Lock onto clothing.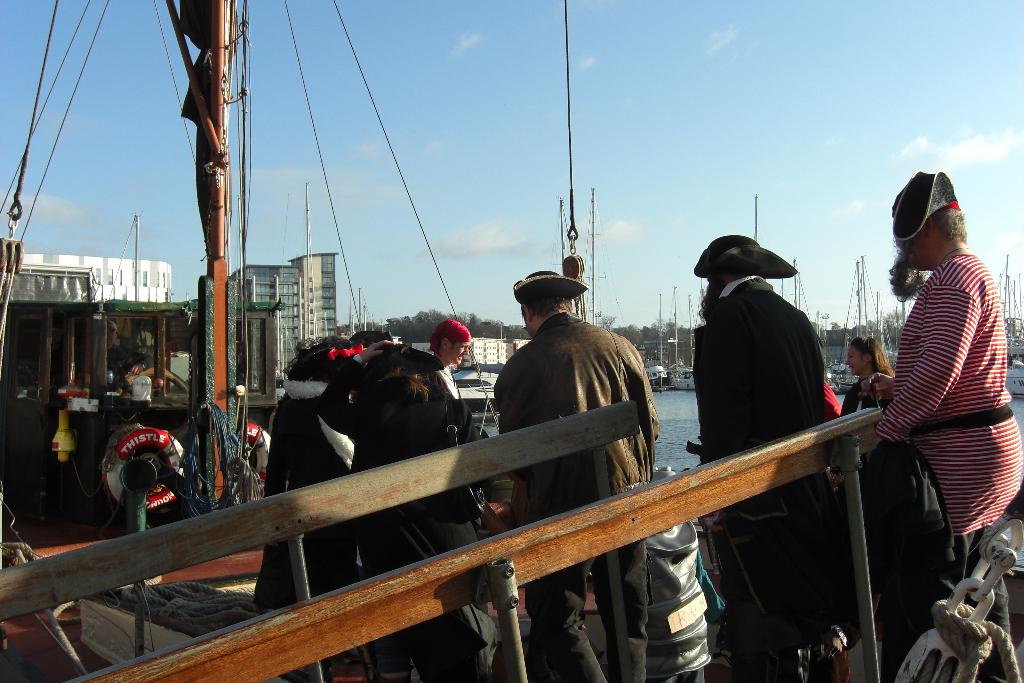
Locked: box(249, 343, 360, 609).
